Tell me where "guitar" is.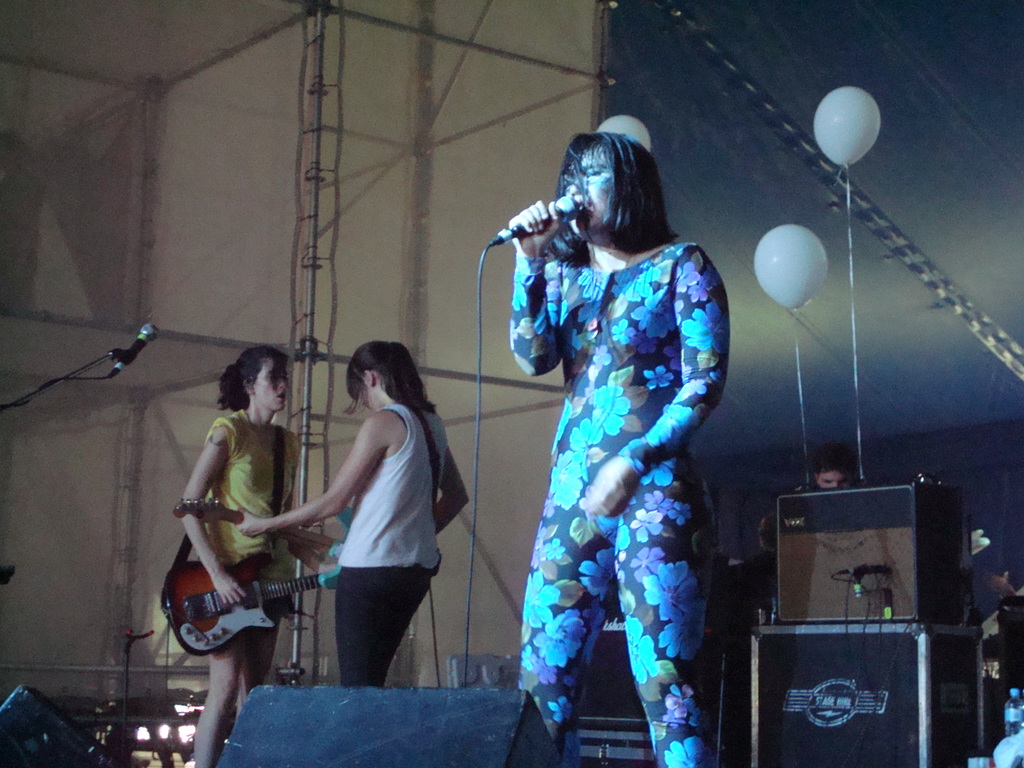
"guitar" is at <bbox>172, 495, 350, 591</bbox>.
